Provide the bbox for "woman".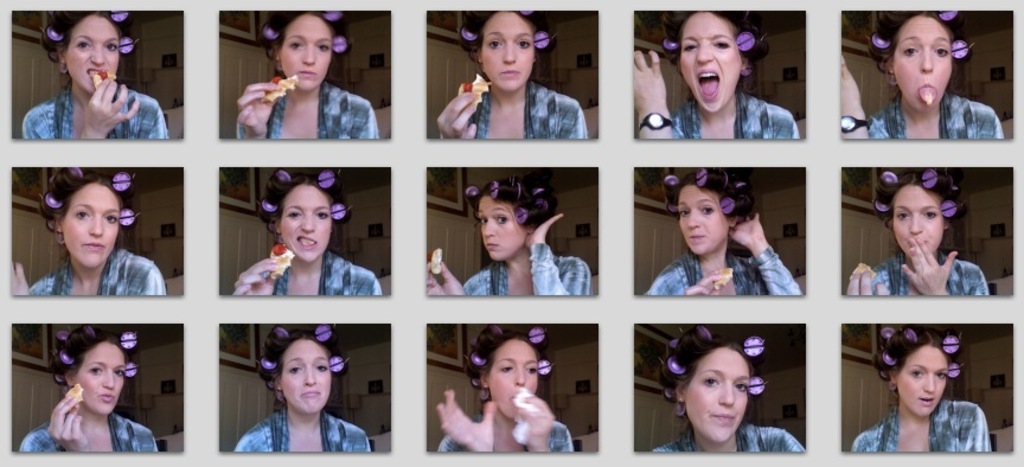
239, 326, 359, 466.
